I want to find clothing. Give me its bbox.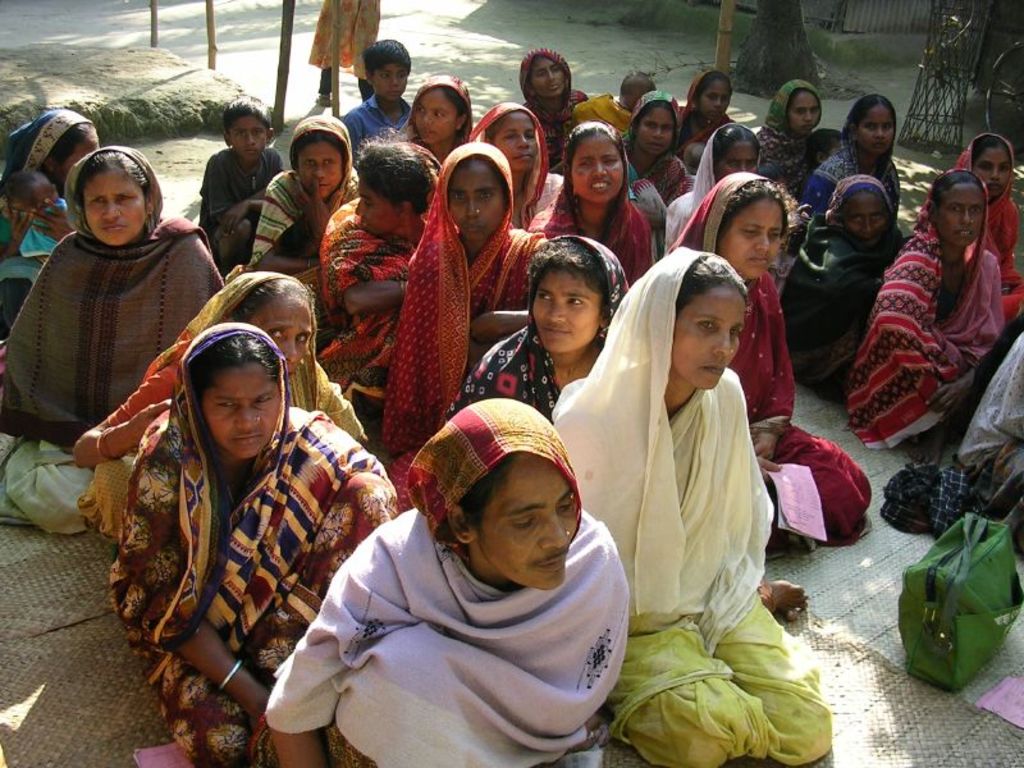
rect(580, 273, 797, 713).
